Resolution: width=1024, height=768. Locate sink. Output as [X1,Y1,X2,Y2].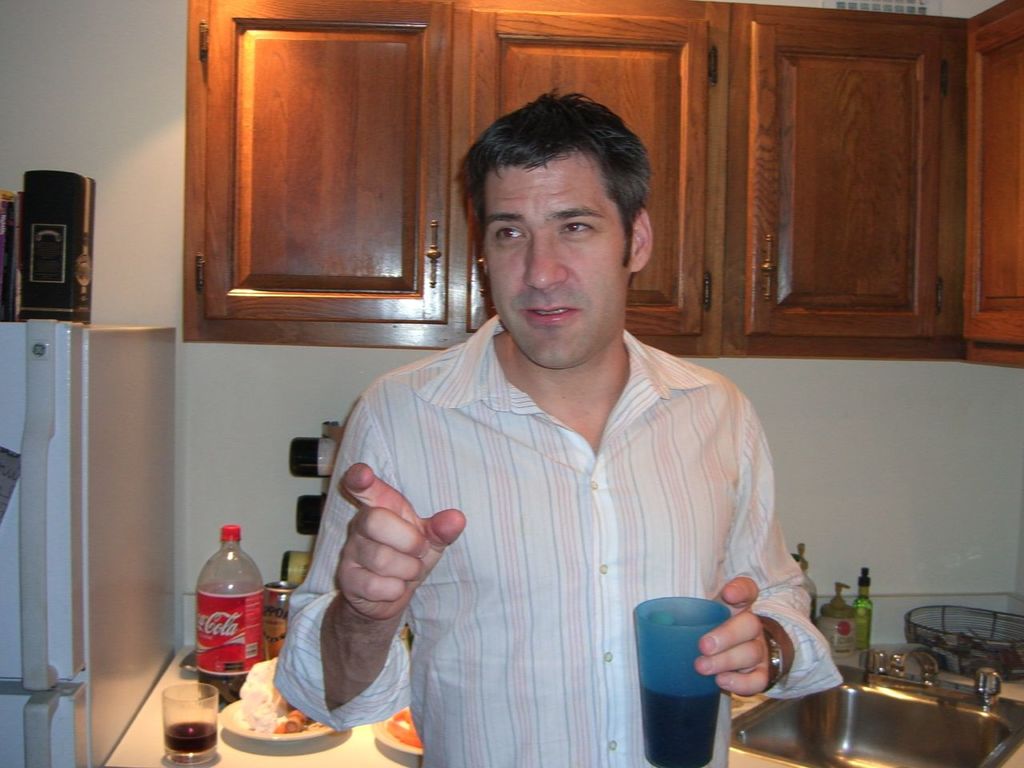
[730,642,1023,767].
